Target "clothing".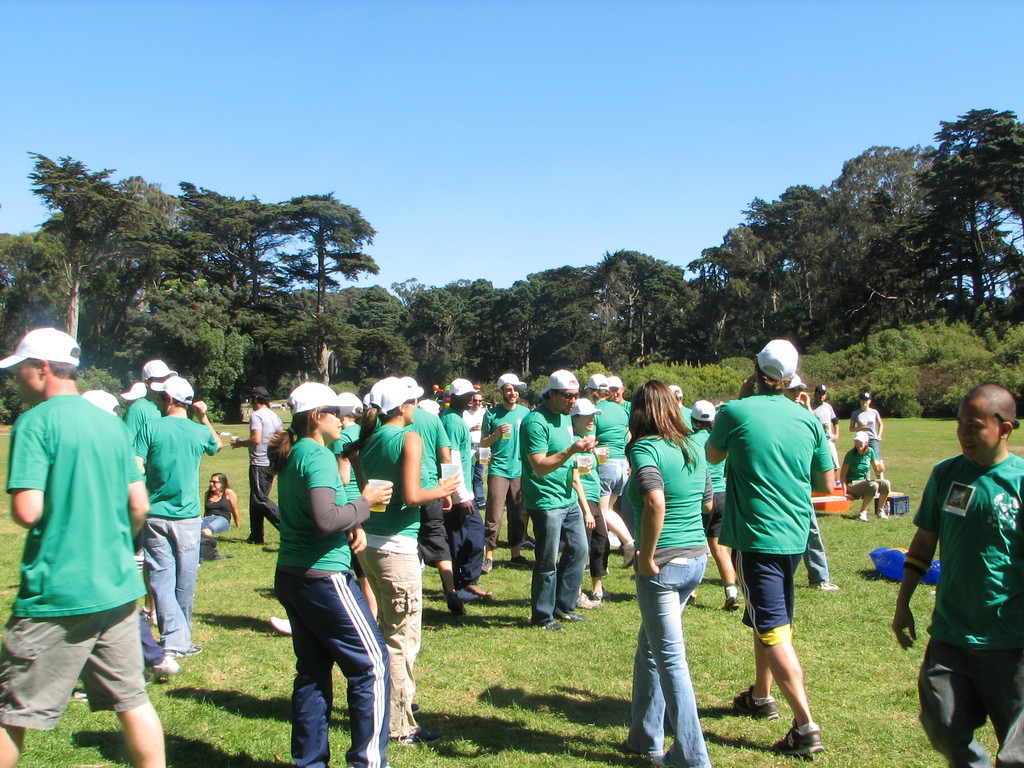
Target region: Rect(701, 378, 831, 655).
